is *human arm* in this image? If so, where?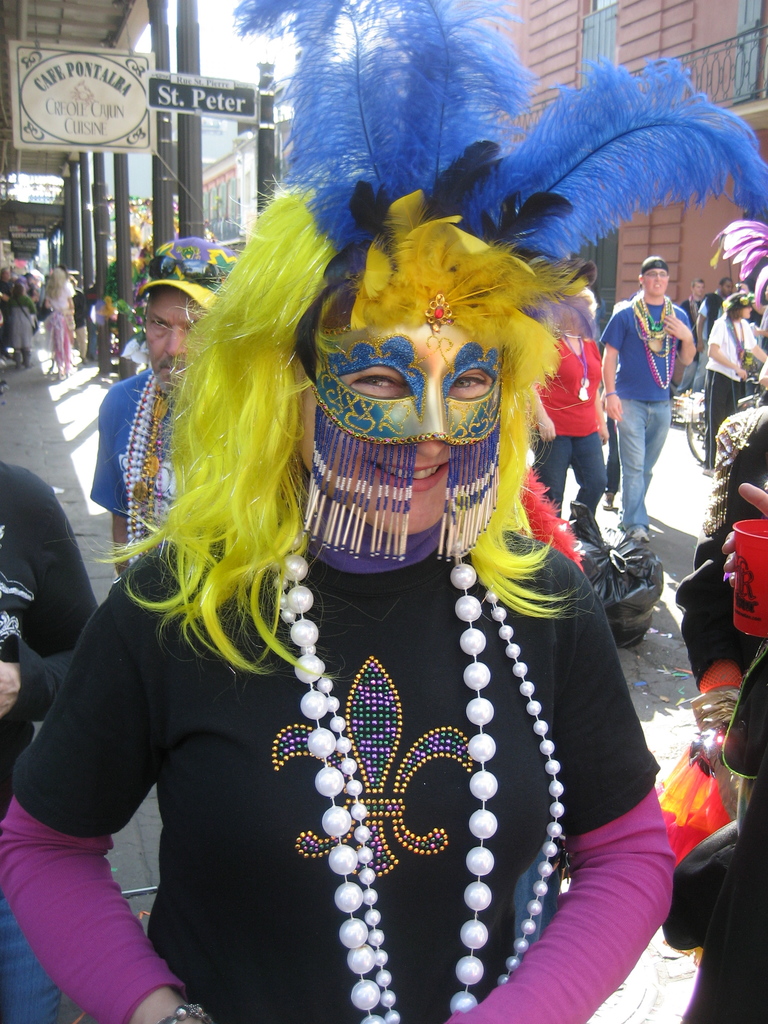
Yes, at left=660, top=305, right=696, bottom=364.
